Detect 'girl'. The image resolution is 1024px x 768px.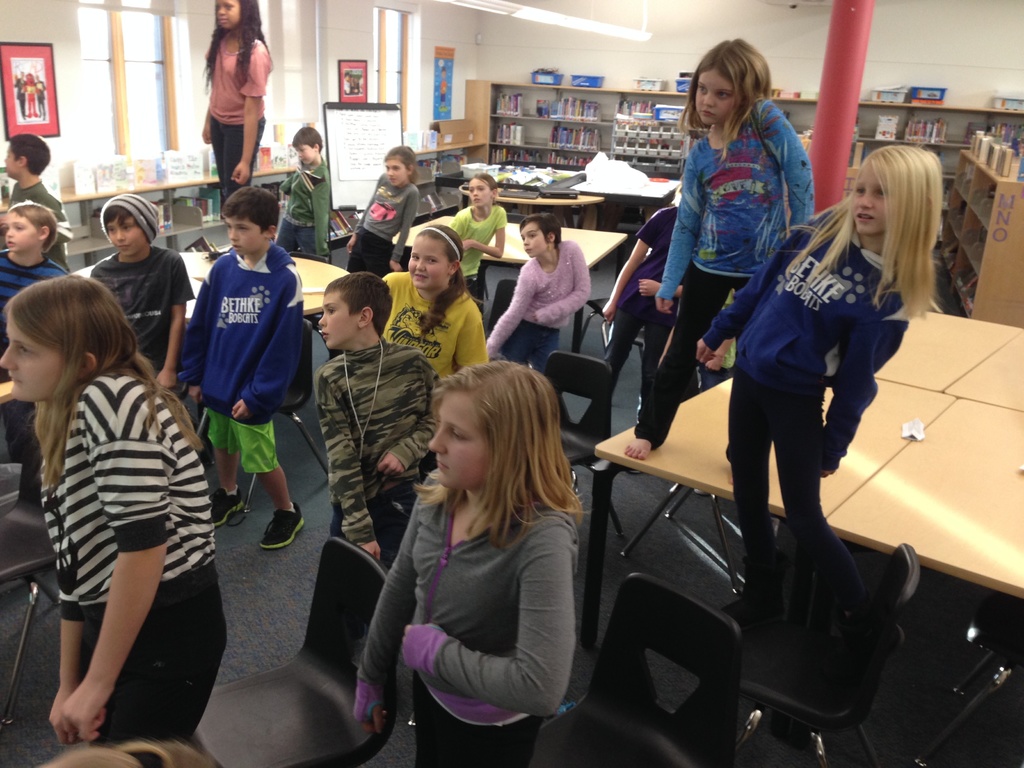
locate(694, 141, 937, 617).
